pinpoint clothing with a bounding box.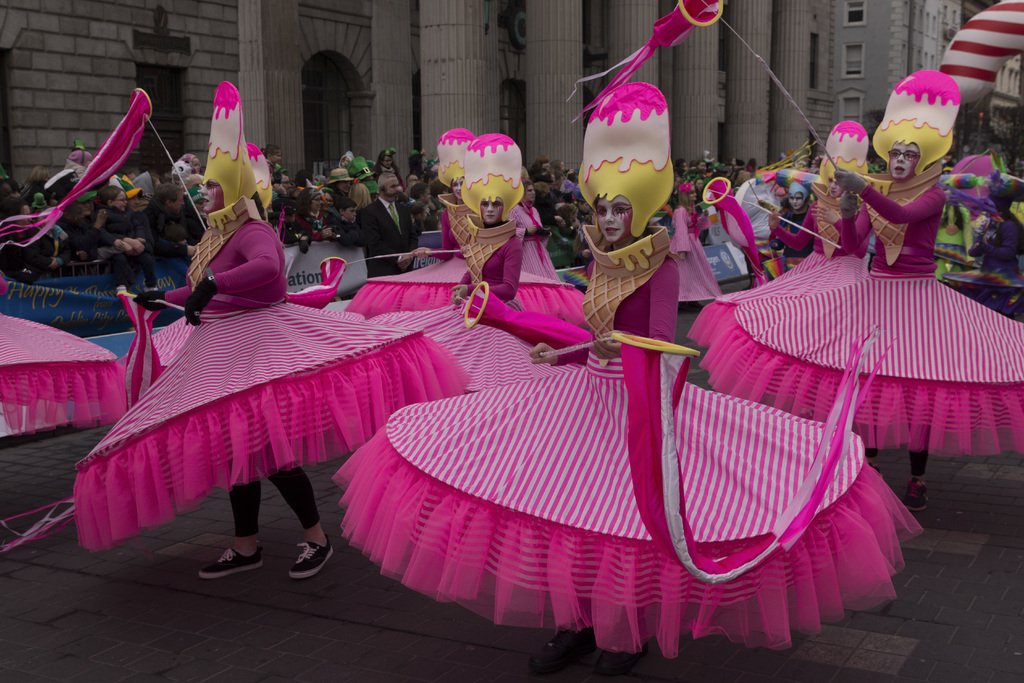
bbox=(271, 142, 447, 245).
